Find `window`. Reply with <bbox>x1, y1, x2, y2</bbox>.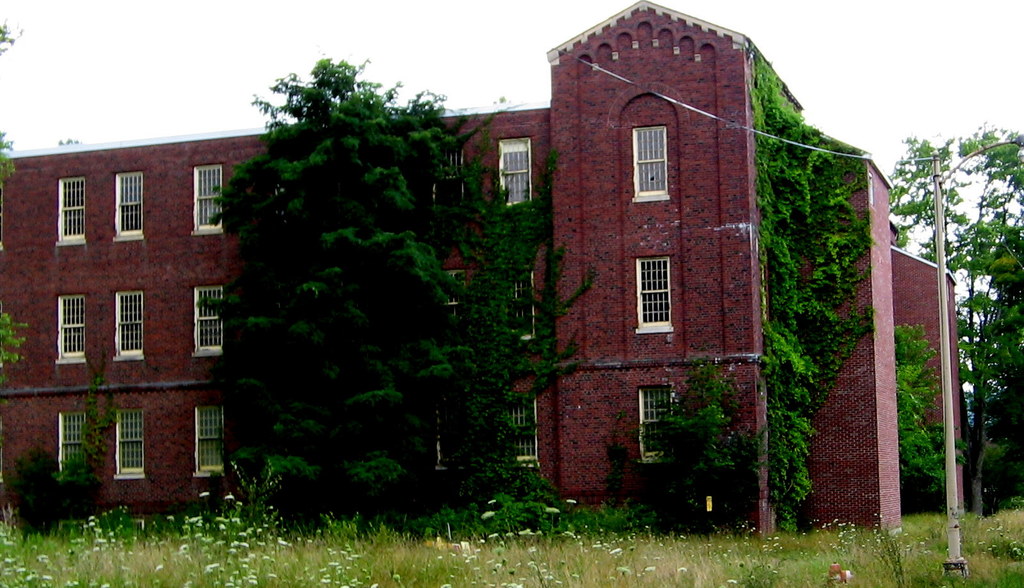
<bbox>58, 294, 82, 355</bbox>.
